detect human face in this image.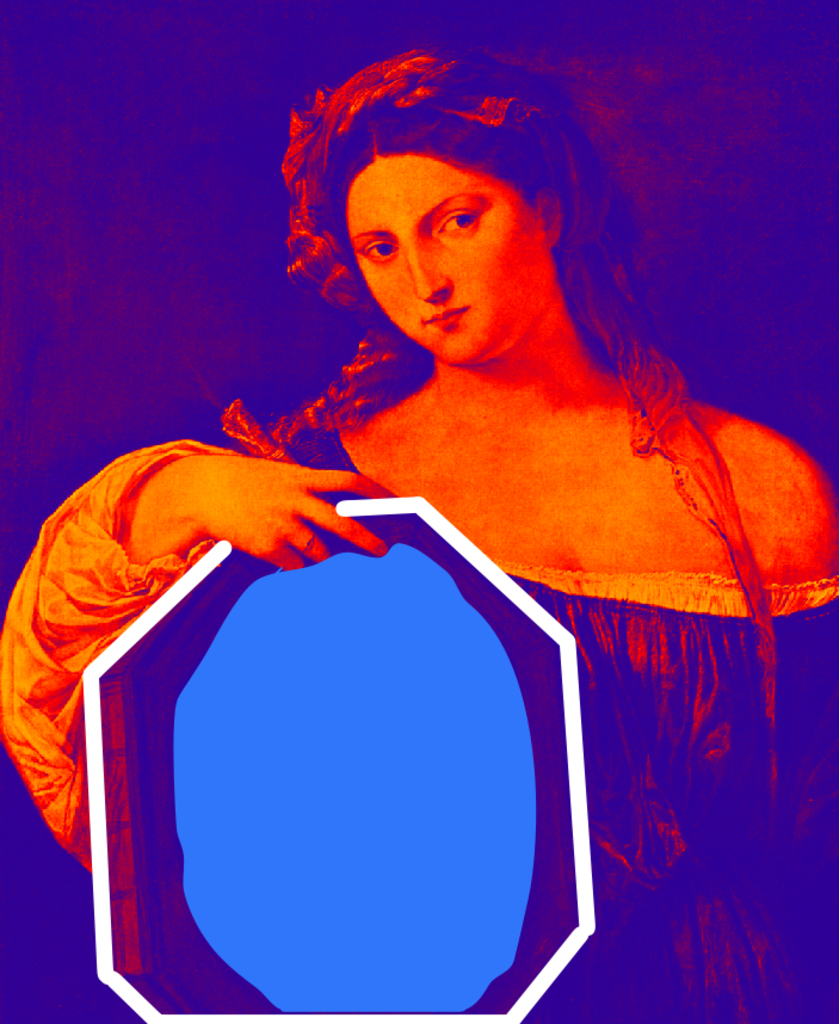
Detection: [347,148,574,369].
